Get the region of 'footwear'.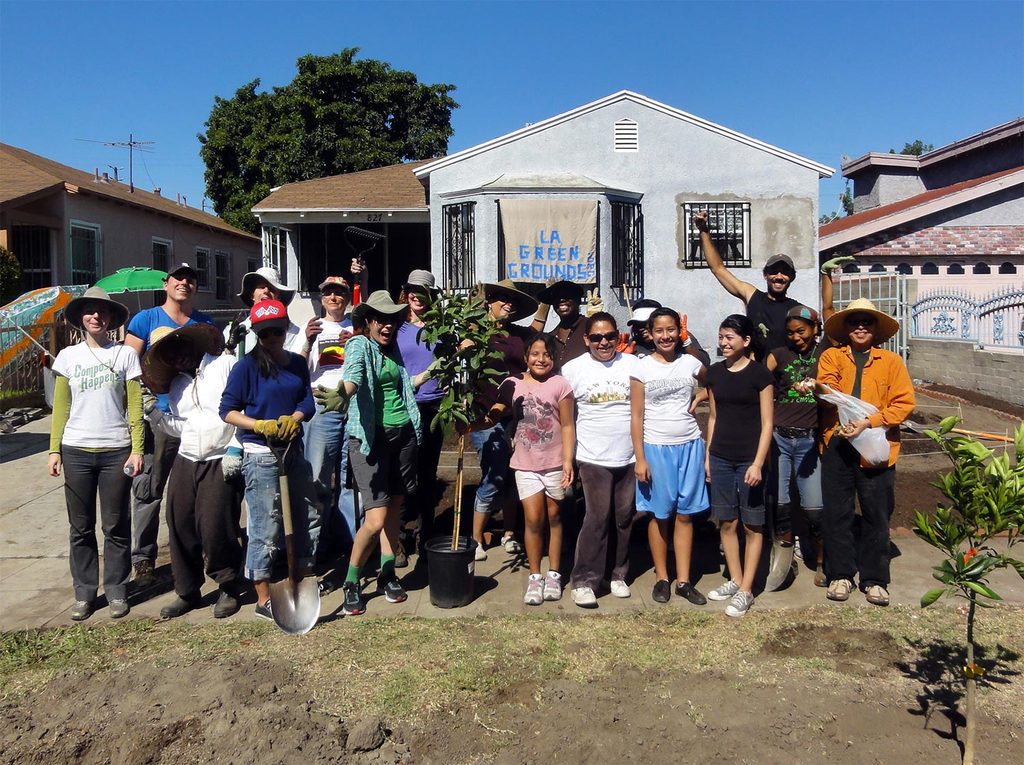
bbox=(545, 569, 563, 599).
